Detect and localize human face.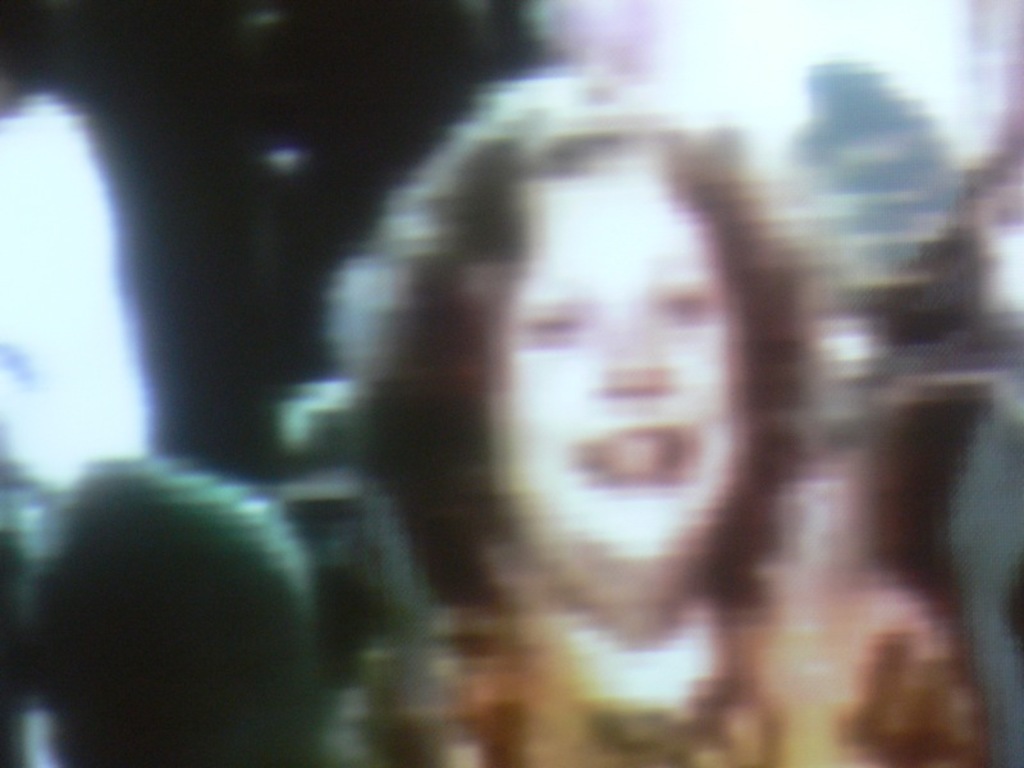
Localized at Rect(495, 168, 740, 552).
